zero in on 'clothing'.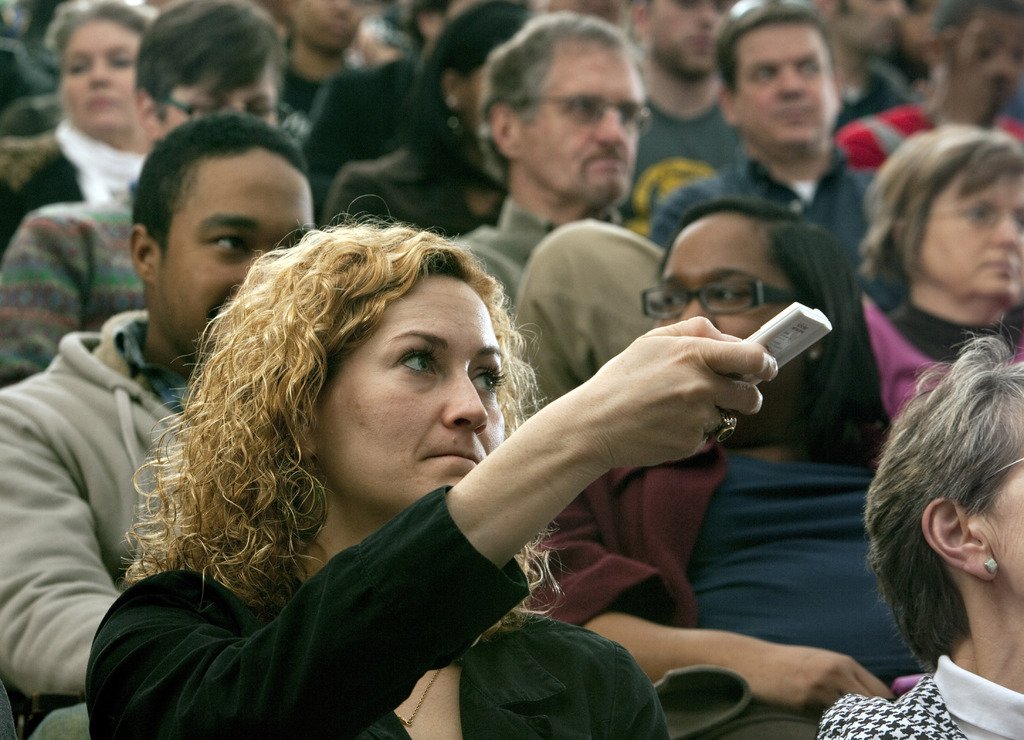
Zeroed in: crop(863, 278, 1023, 428).
